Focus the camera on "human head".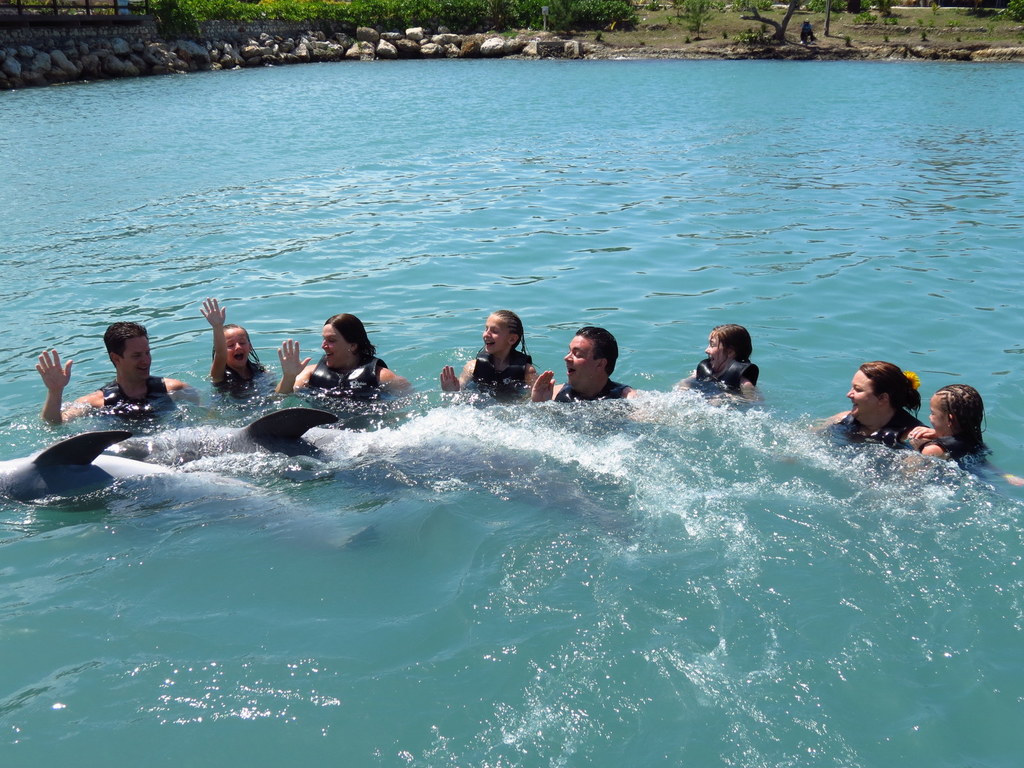
Focus region: bbox=[212, 323, 260, 368].
